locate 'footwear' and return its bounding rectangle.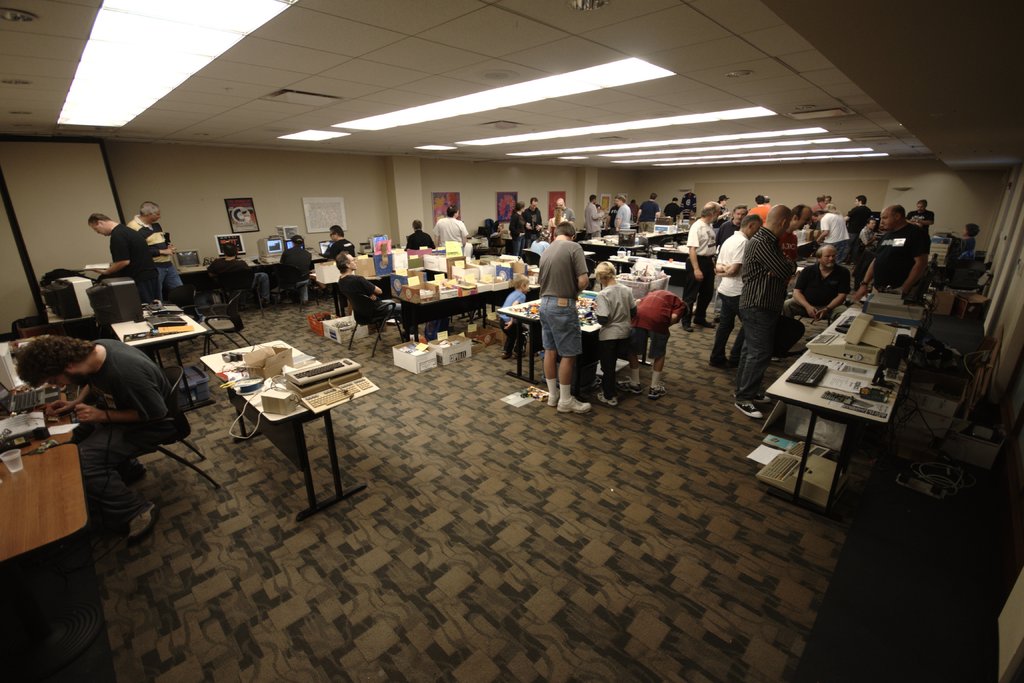
x1=650, y1=393, x2=667, y2=397.
